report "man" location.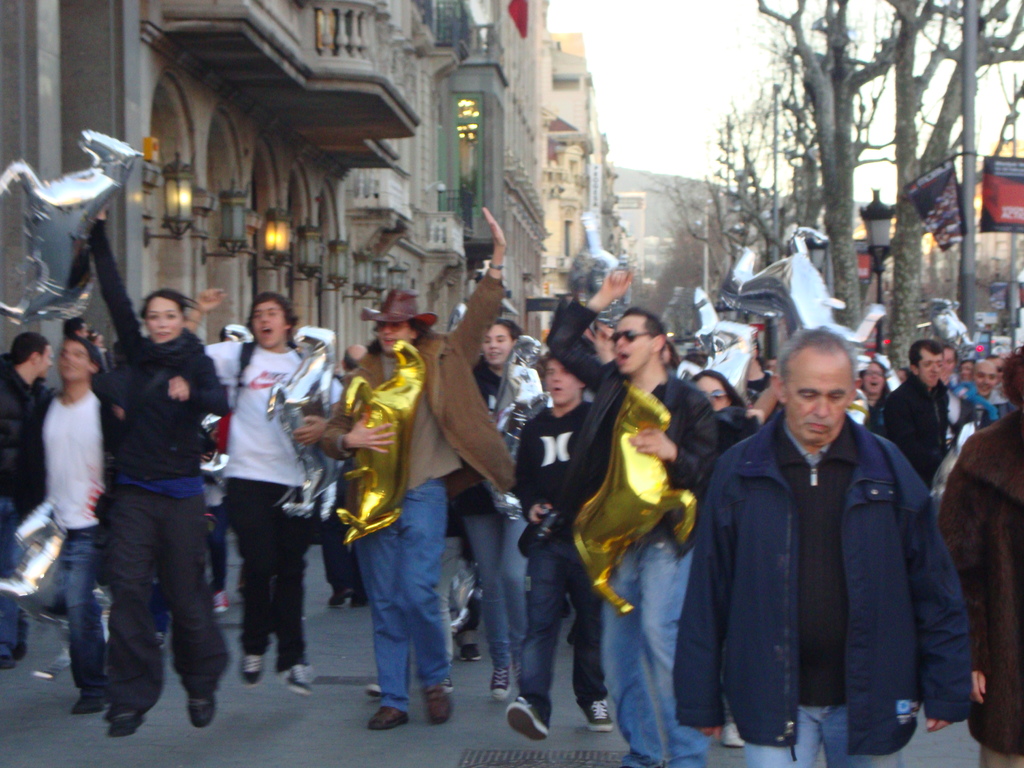
Report: x1=538 y1=266 x2=719 y2=767.
